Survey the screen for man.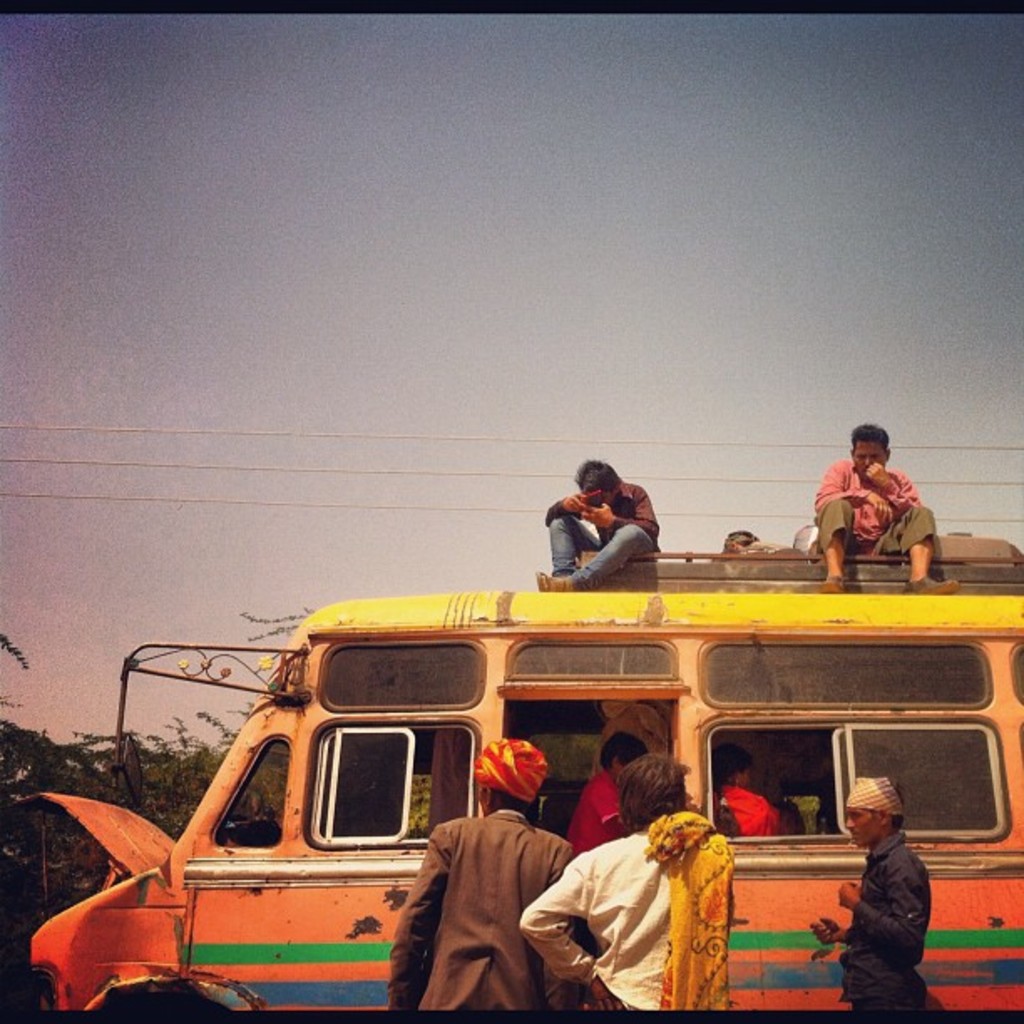
Survey found: {"x1": 714, "y1": 745, "x2": 793, "y2": 878}.
